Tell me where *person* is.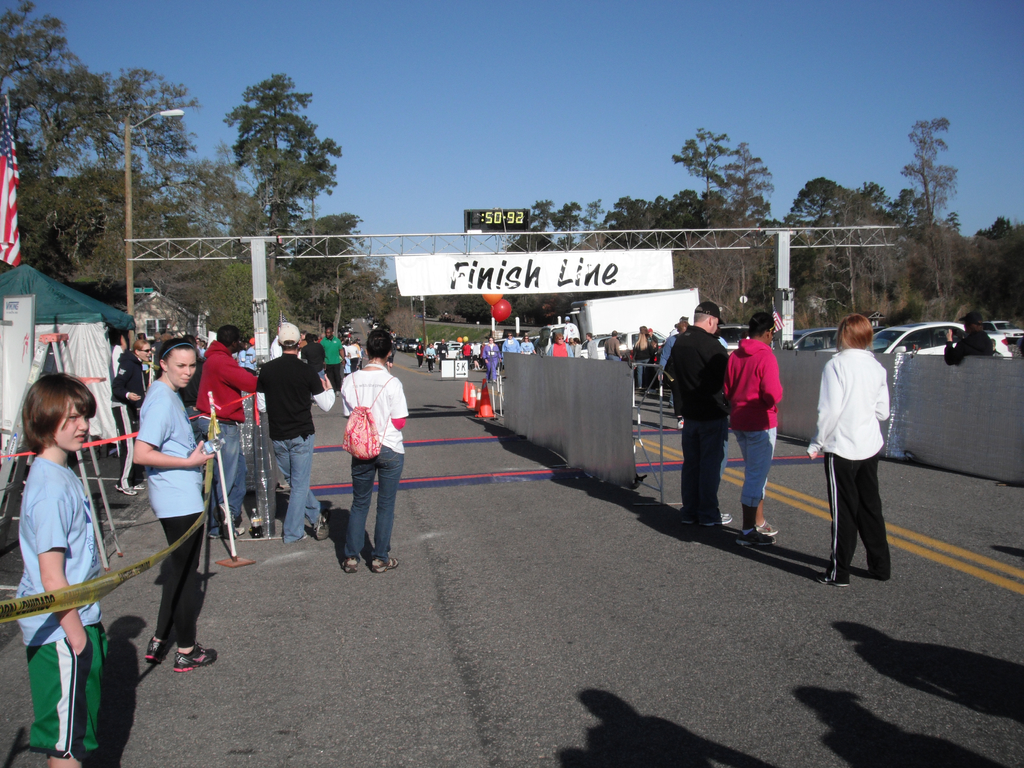
*person* is at select_region(340, 325, 413, 569).
